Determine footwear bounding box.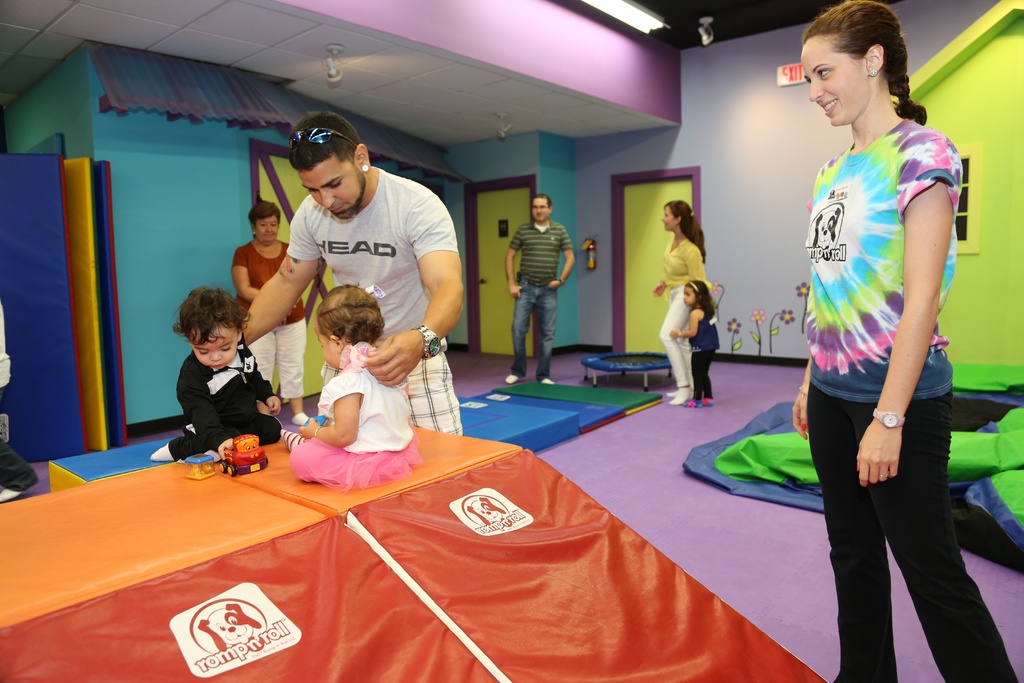
Determined: [538, 375, 559, 389].
